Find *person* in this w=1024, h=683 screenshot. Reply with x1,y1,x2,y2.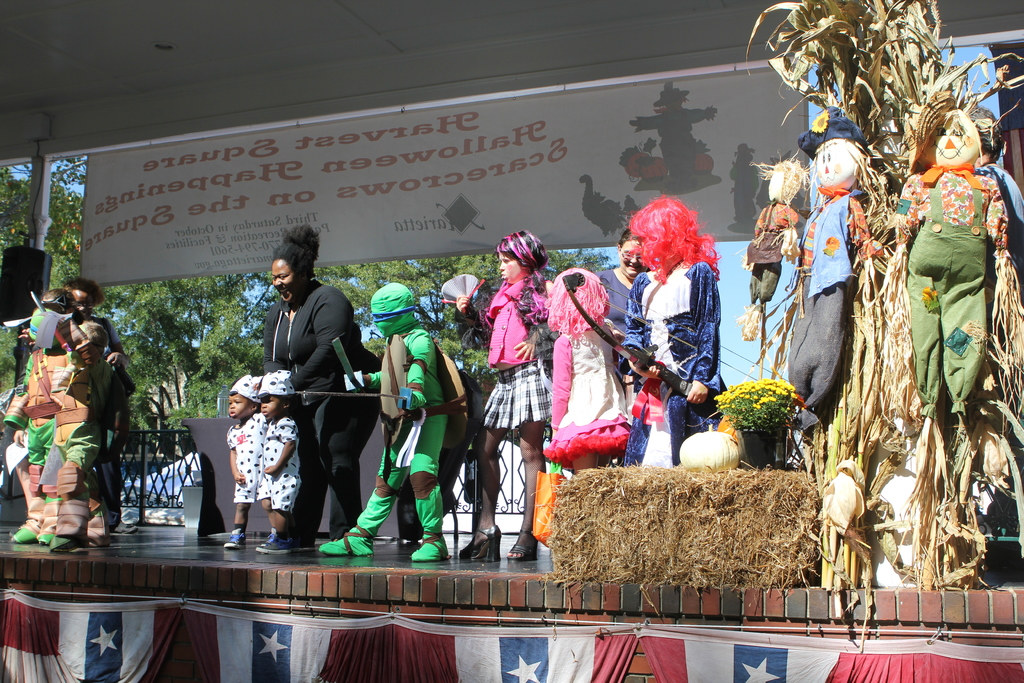
316,279,451,564.
